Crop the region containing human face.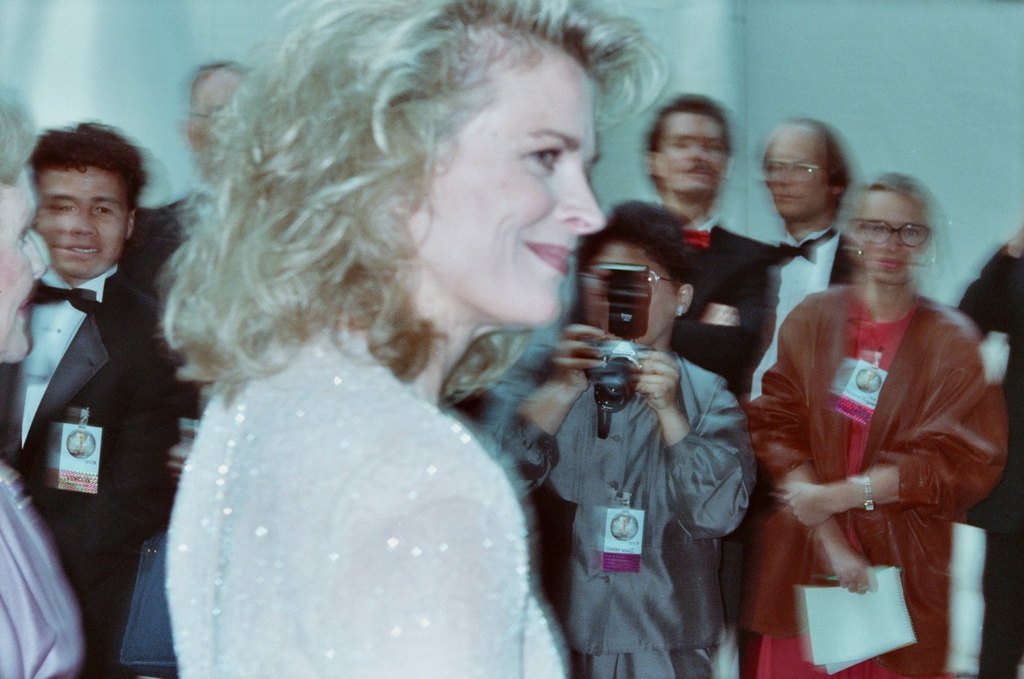
Crop region: 43/164/123/270.
